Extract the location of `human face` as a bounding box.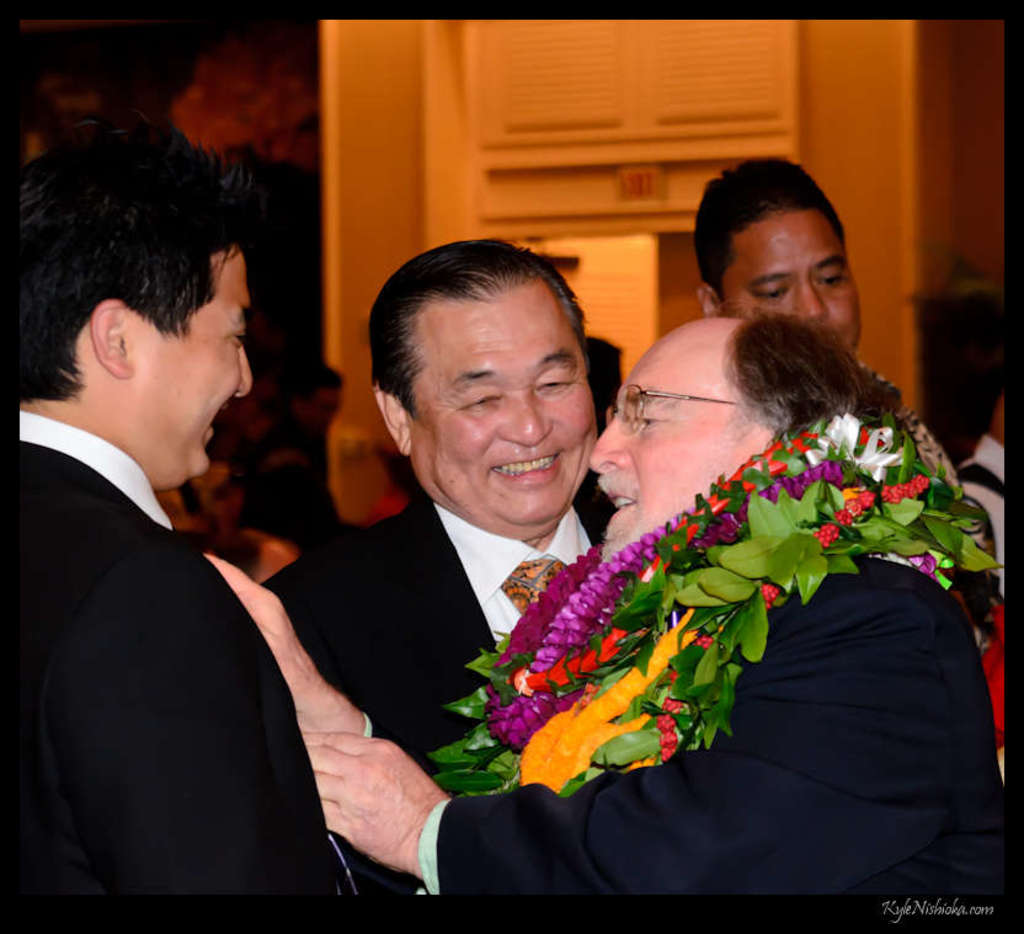
pyautogui.locateOnScreen(407, 276, 596, 530).
